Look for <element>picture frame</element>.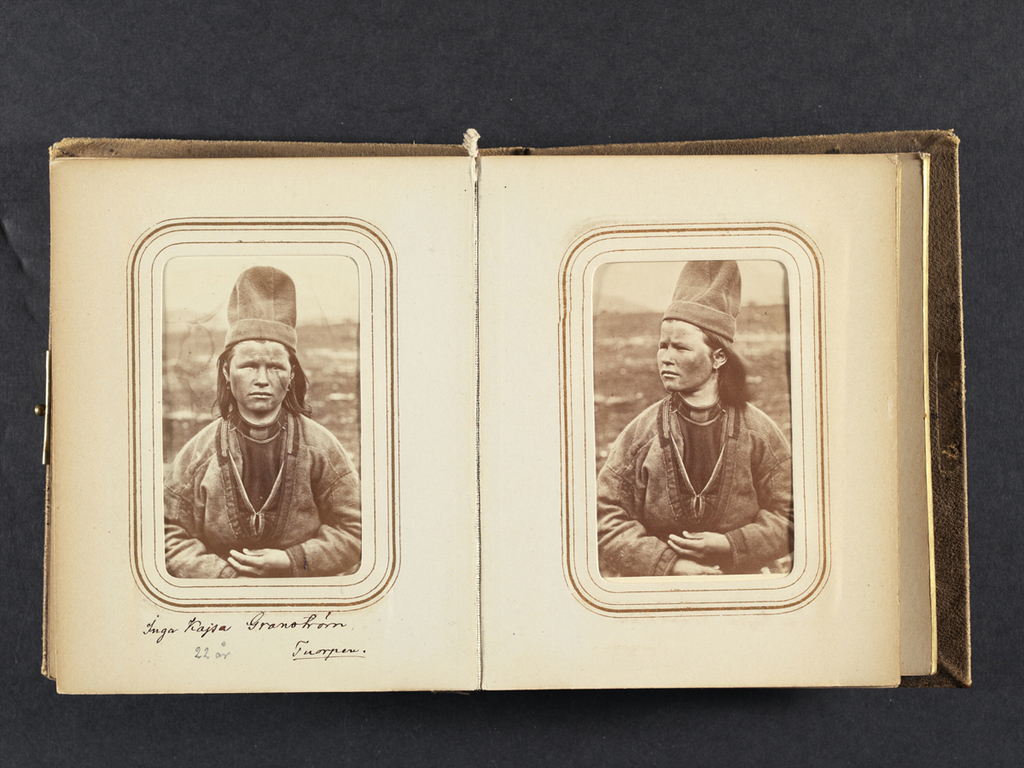
Found: [561, 221, 825, 615].
